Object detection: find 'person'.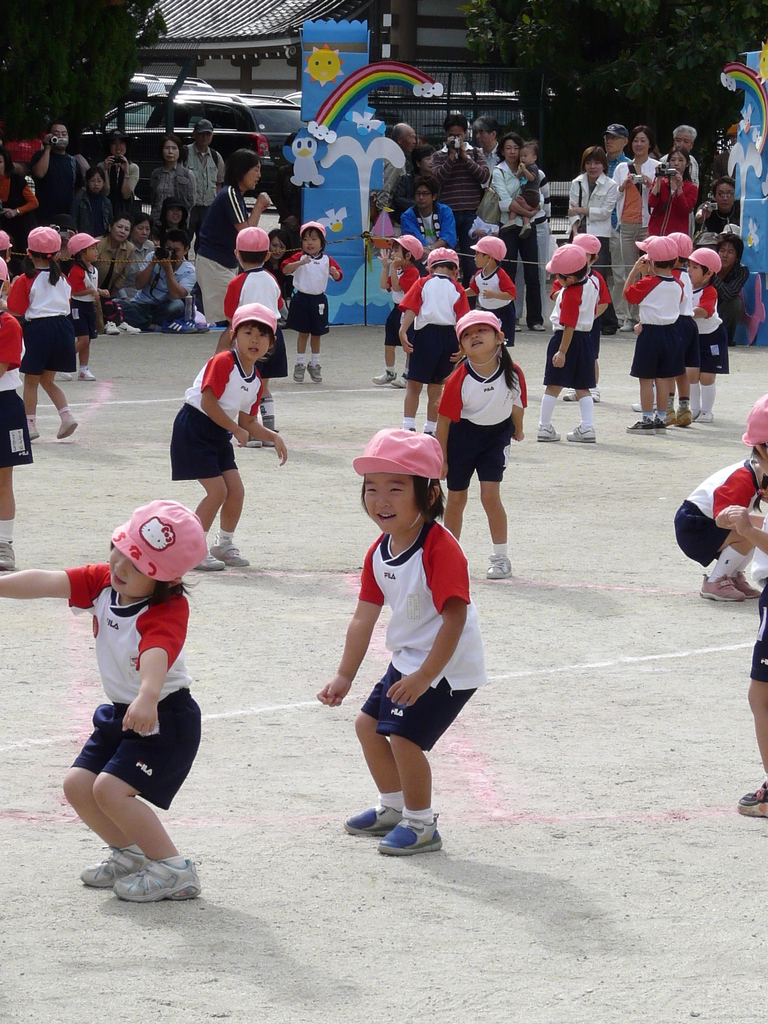
[636,148,699,236].
